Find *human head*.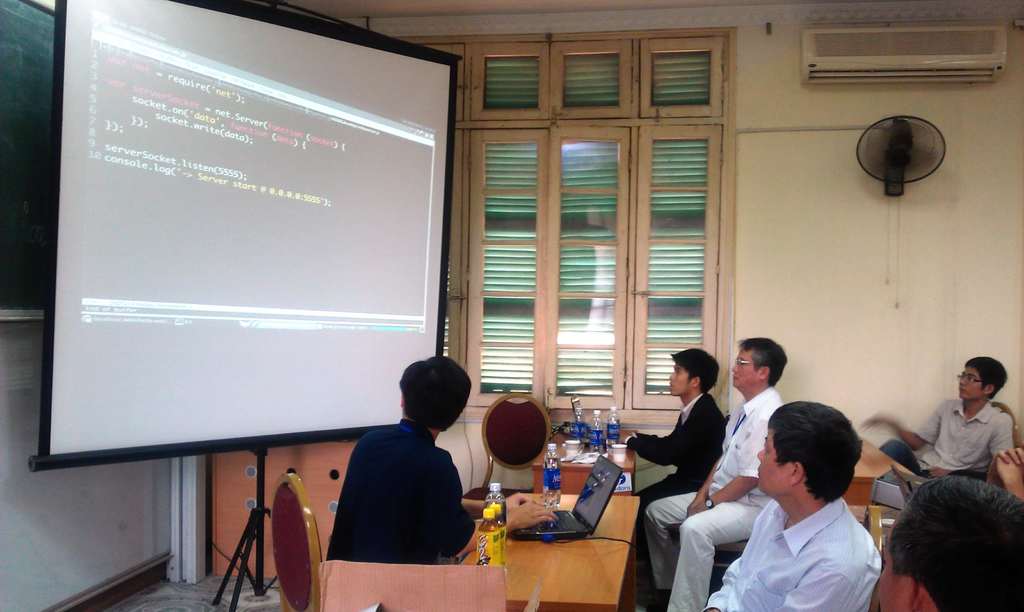
958, 353, 1011, 406.
